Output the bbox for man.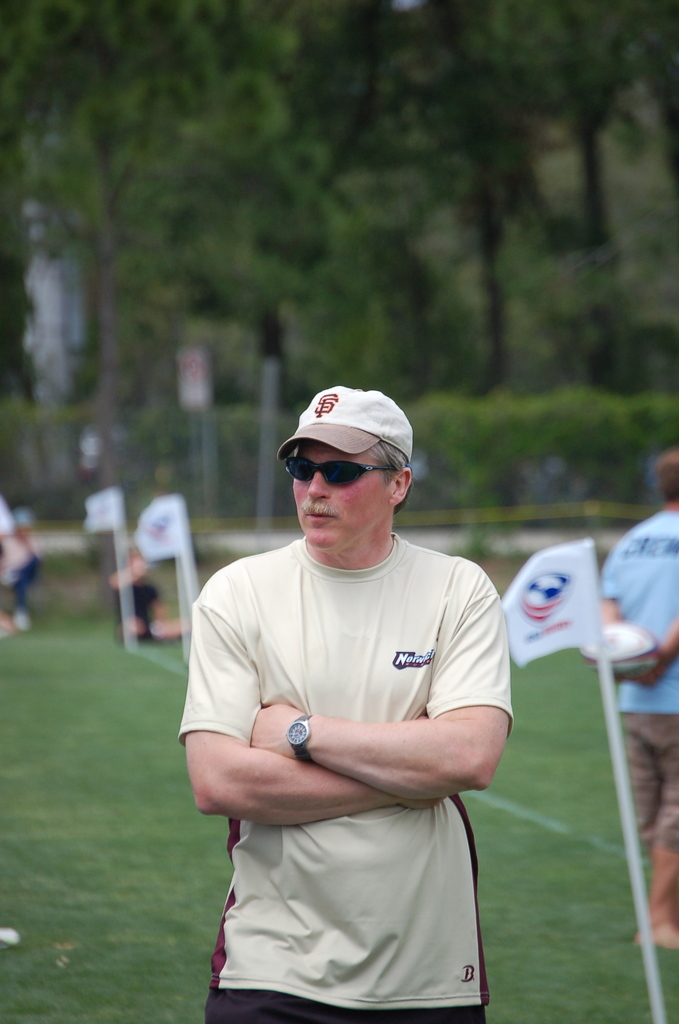
box(110, 543, 188, 643).
